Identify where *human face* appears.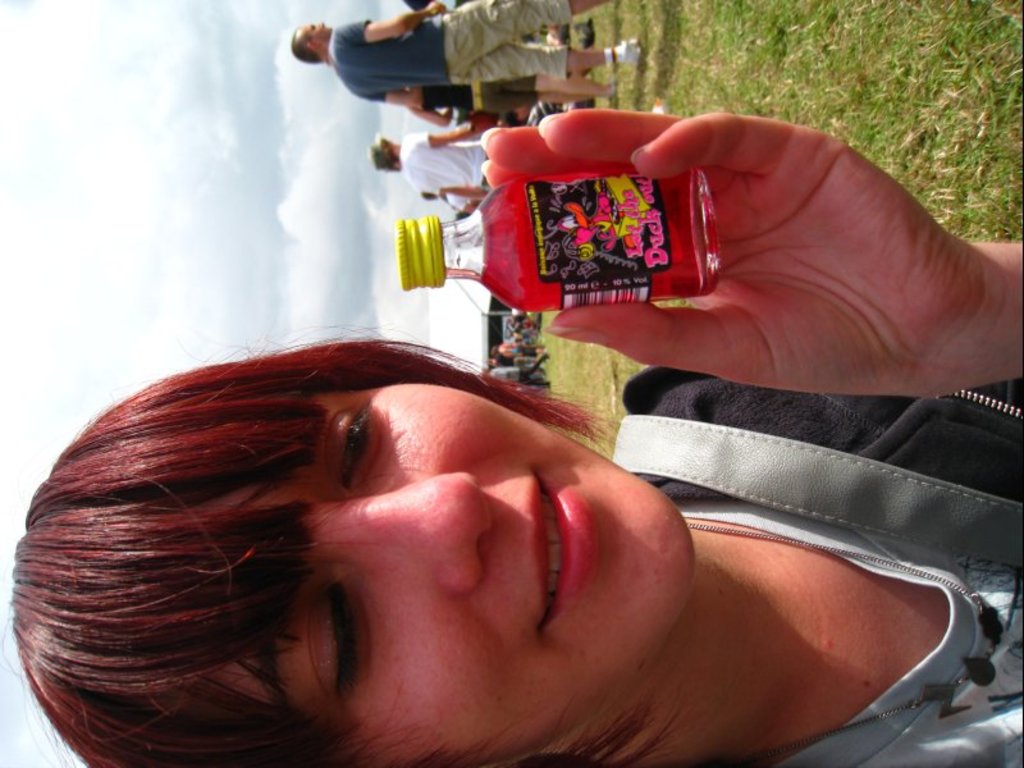
Appears at (x1=192, y1=384, x2=684, y2=767).
